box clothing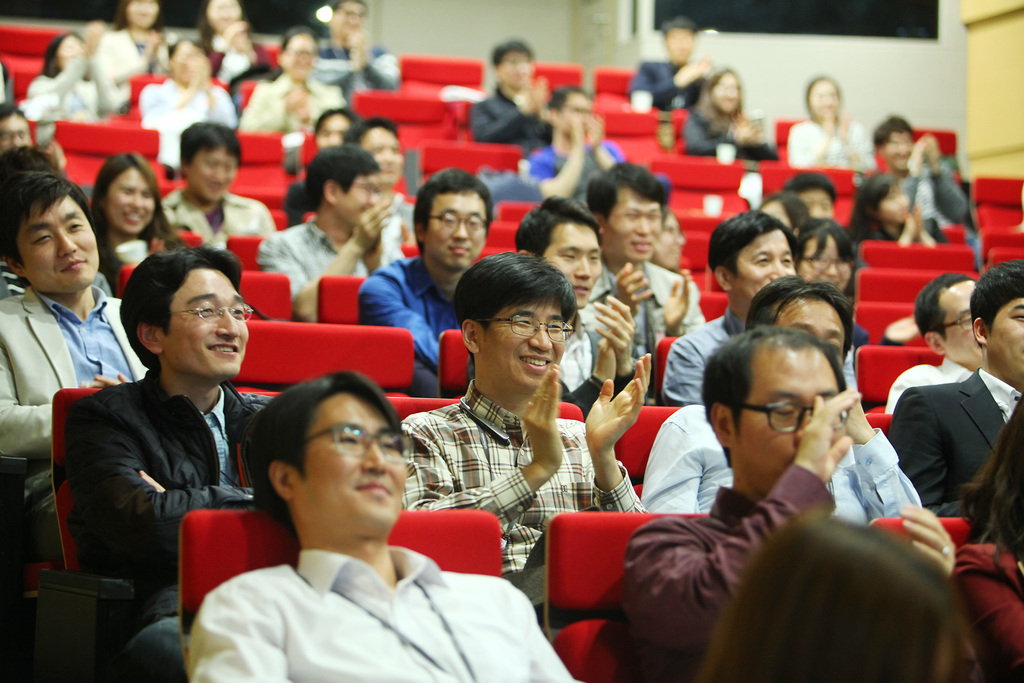
(left=893, top=352, right=979, bottom=411)
